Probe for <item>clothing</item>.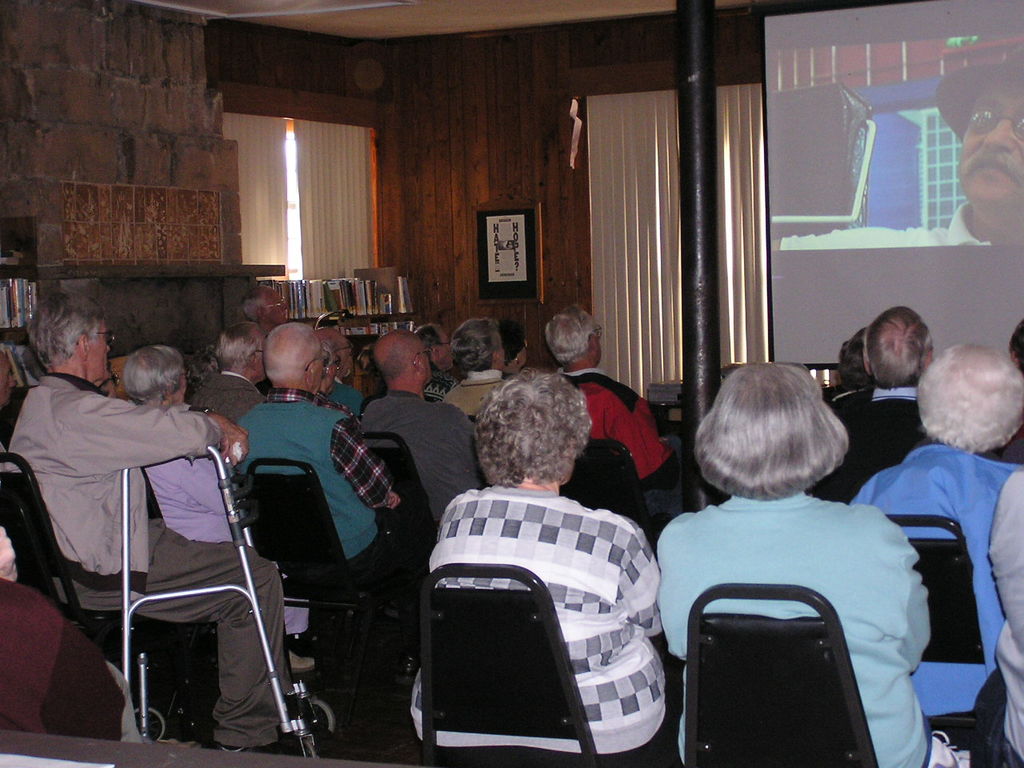
Probe result: 851, 434, 1014, 713.
